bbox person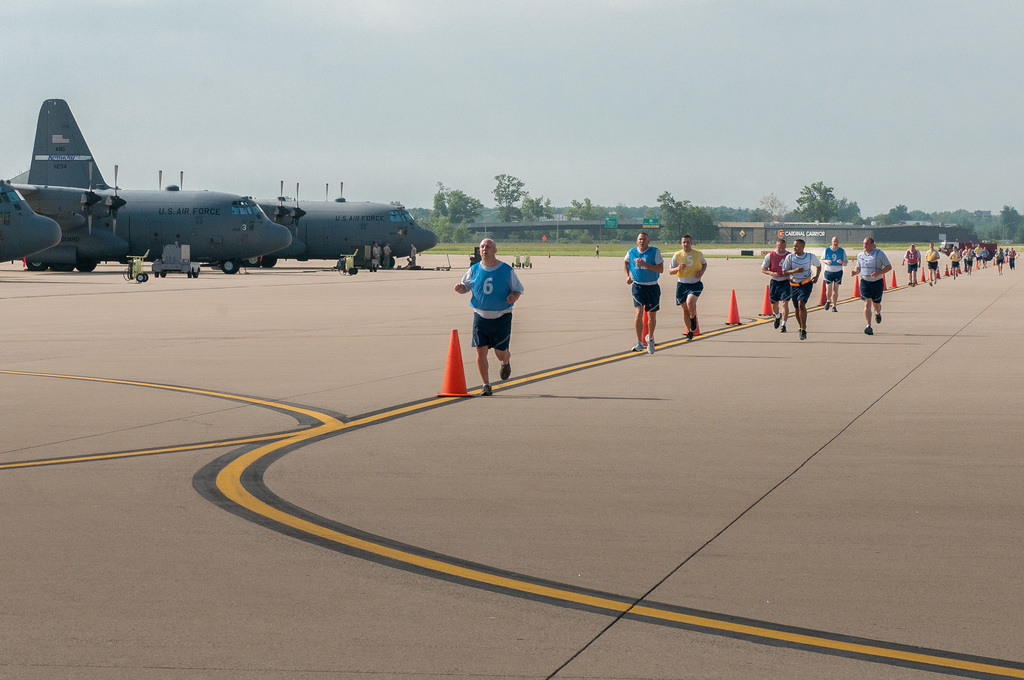
left=456, top=235, right=522, bottom=398
